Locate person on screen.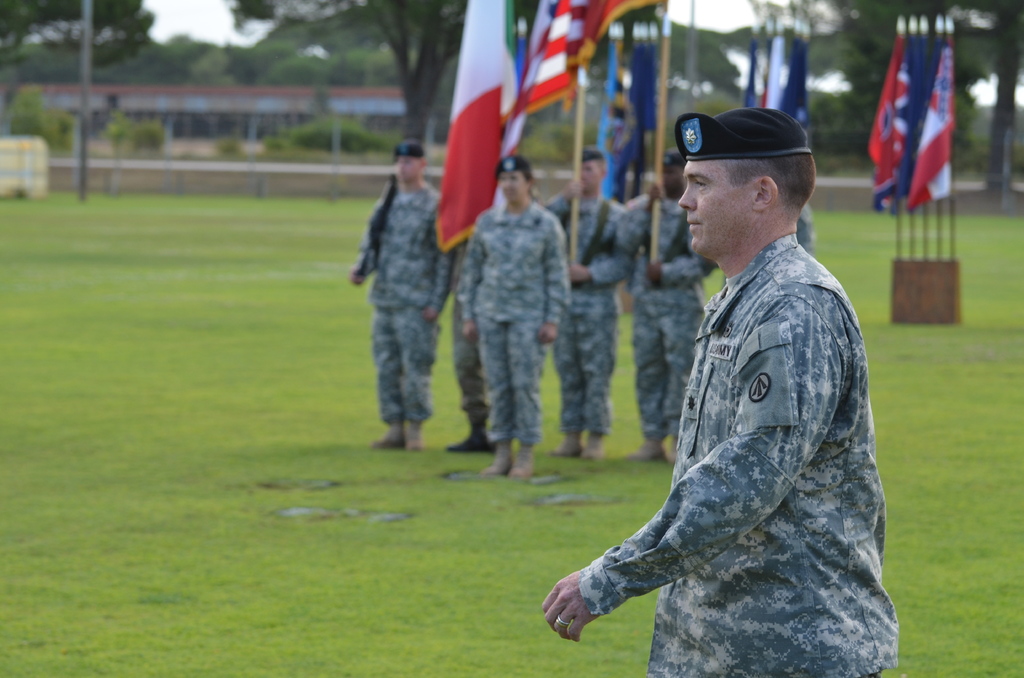
On screen at pyautogui.locateOnScreen(436, 245, 495, 453).
